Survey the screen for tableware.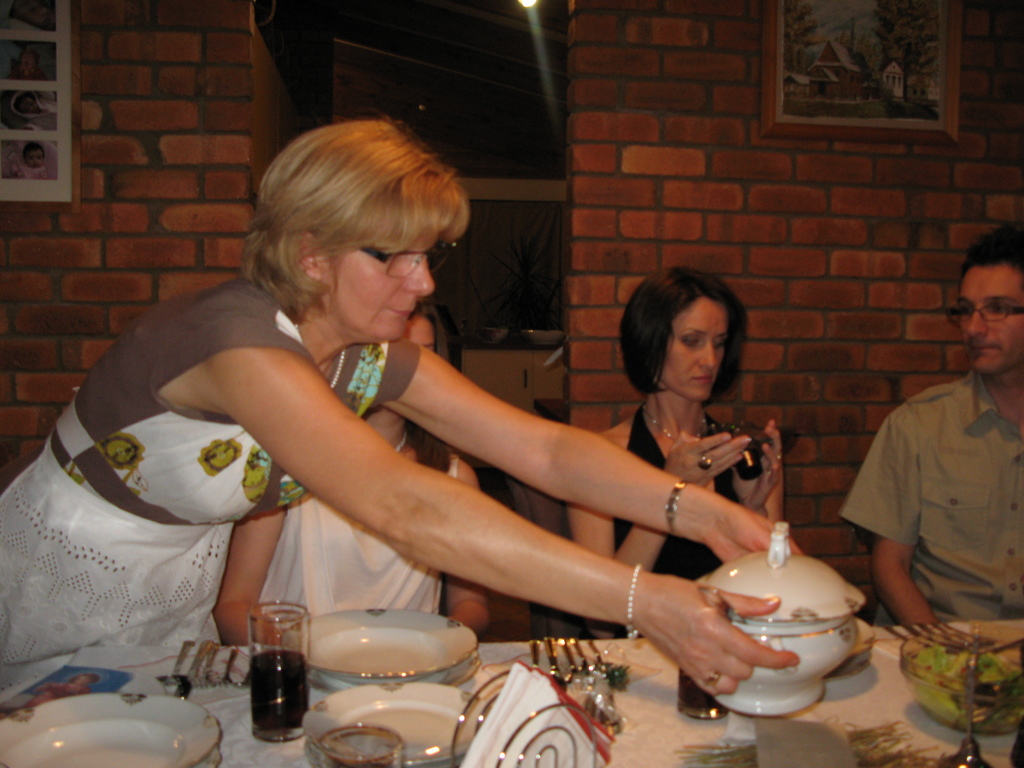
Survey found: x1=292 y1=603 x2=480 y2=691.
